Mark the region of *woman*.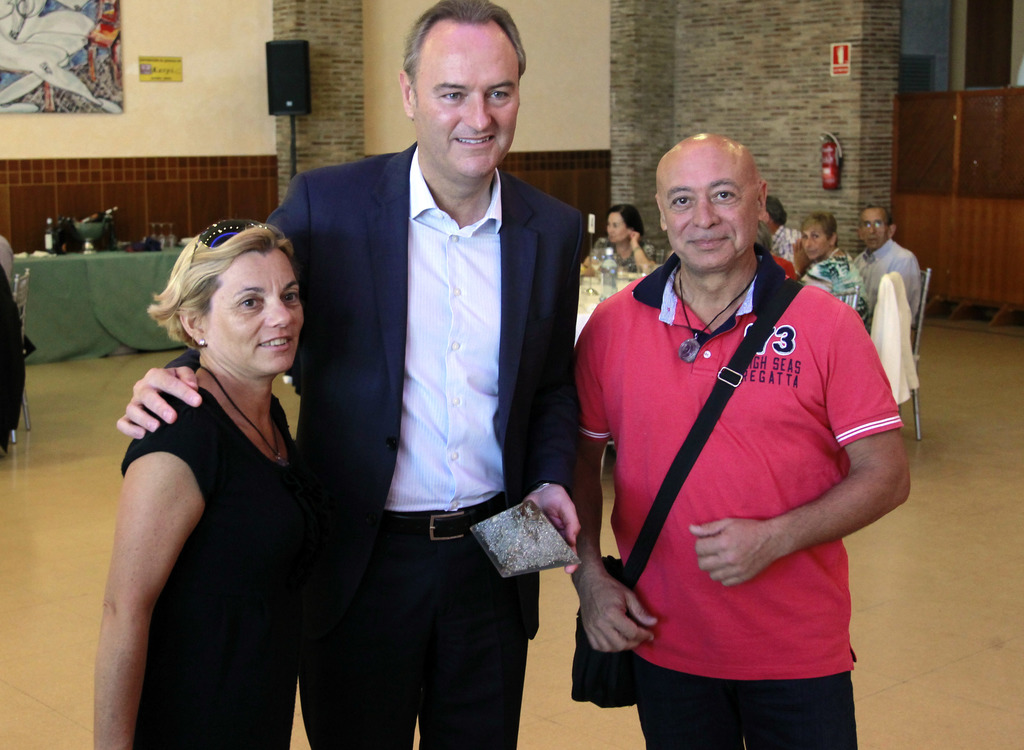
Region: box(797, 210, 865, 316).
